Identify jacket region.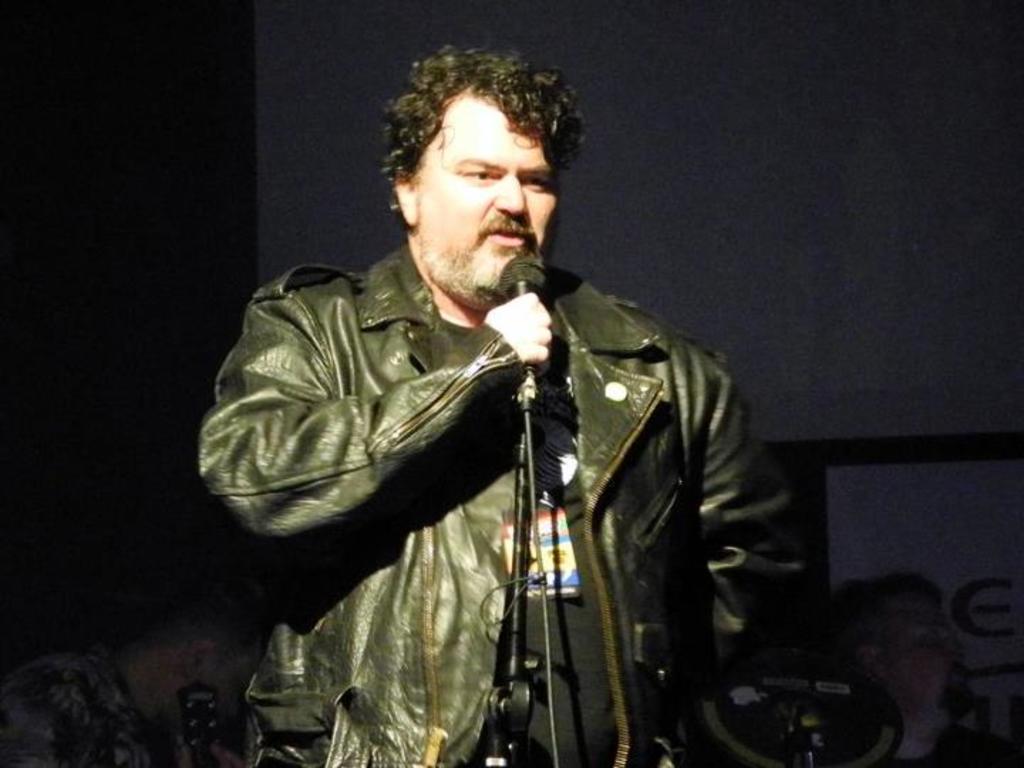
Region: (189,225,796,711).
